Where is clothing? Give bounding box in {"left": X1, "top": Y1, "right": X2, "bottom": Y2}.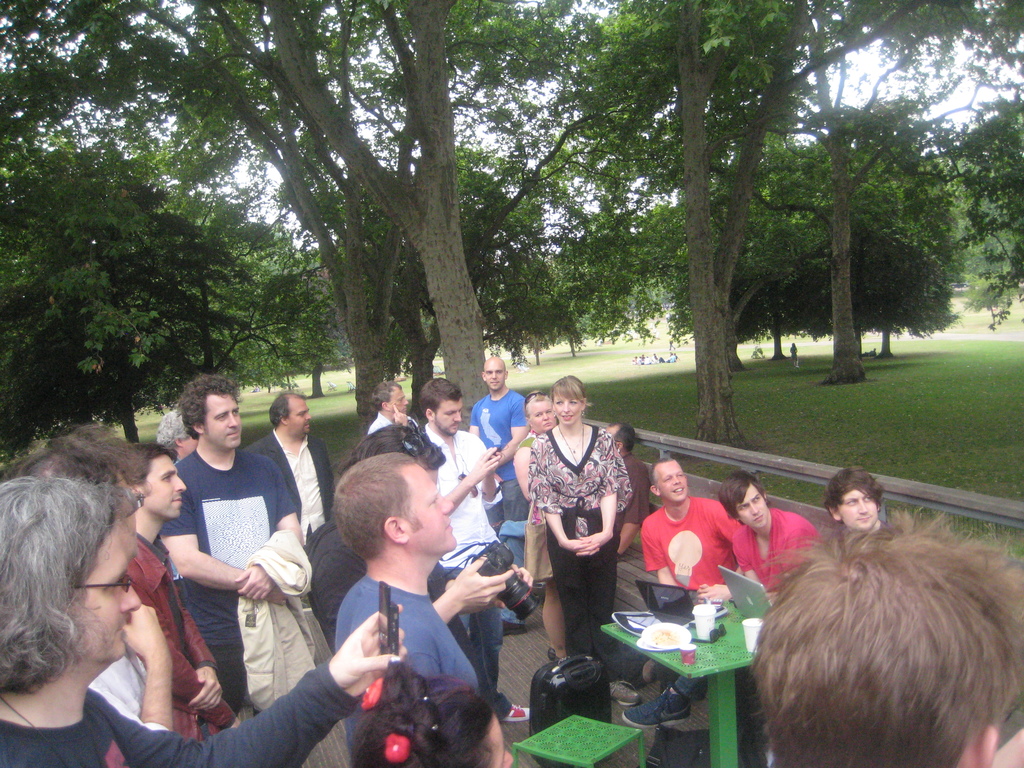
{"left": 693, "top": 499, "right": 822, "bottom": 709}.
